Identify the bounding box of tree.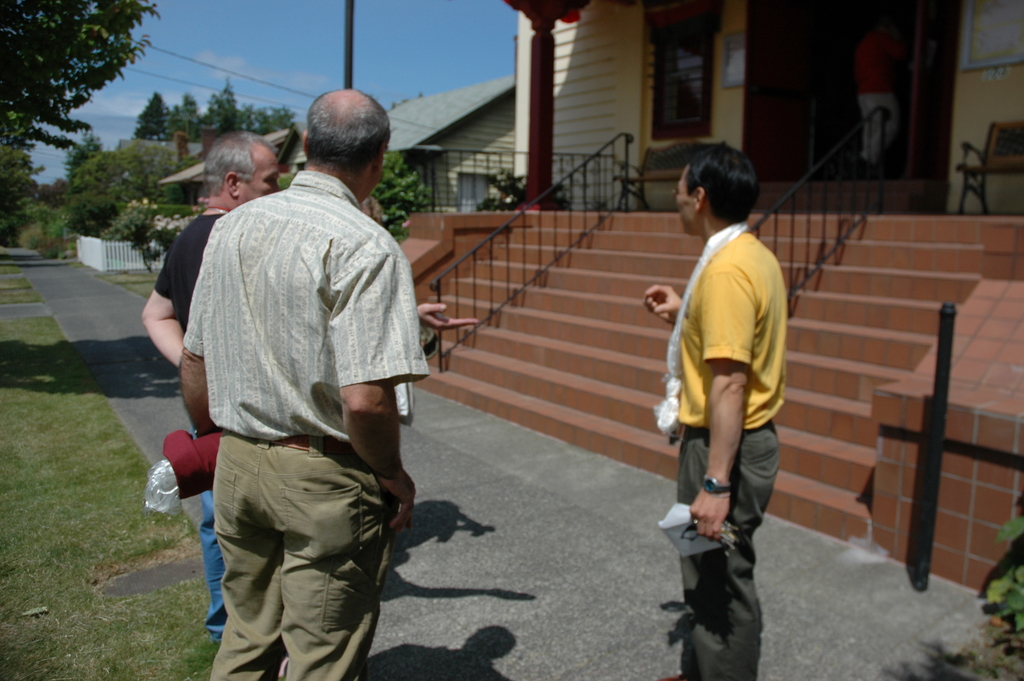
x1=71 y1=144 x2=200 y2=240.
